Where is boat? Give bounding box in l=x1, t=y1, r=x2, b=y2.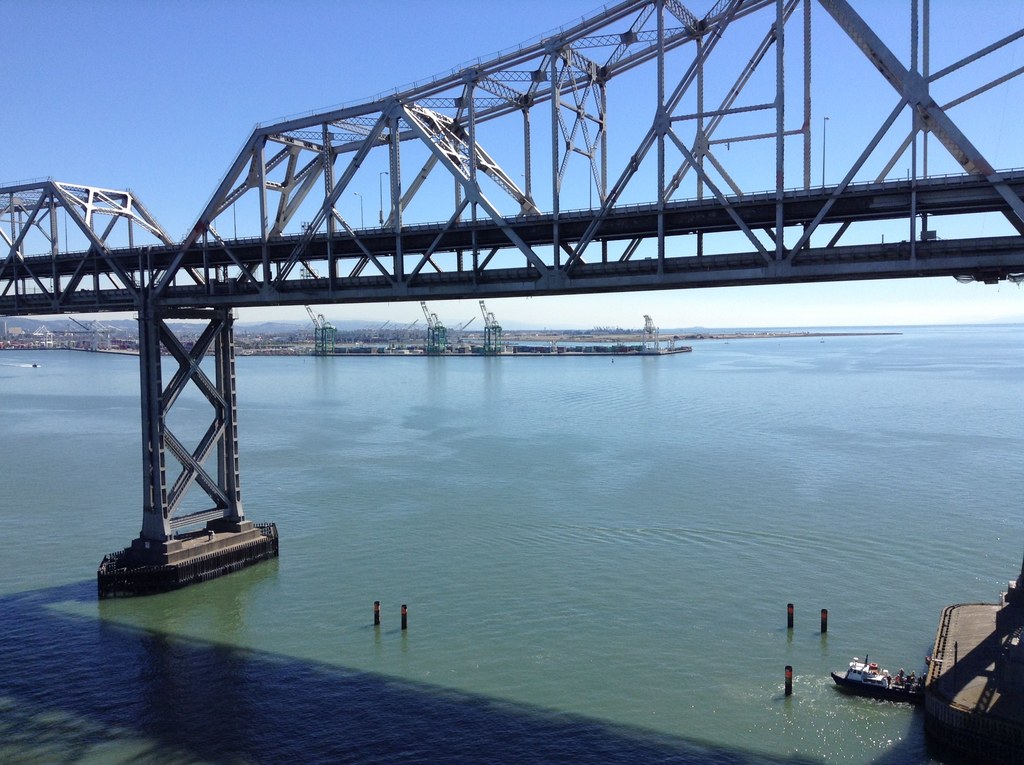
l=829, t=661, r=920, b=698.
